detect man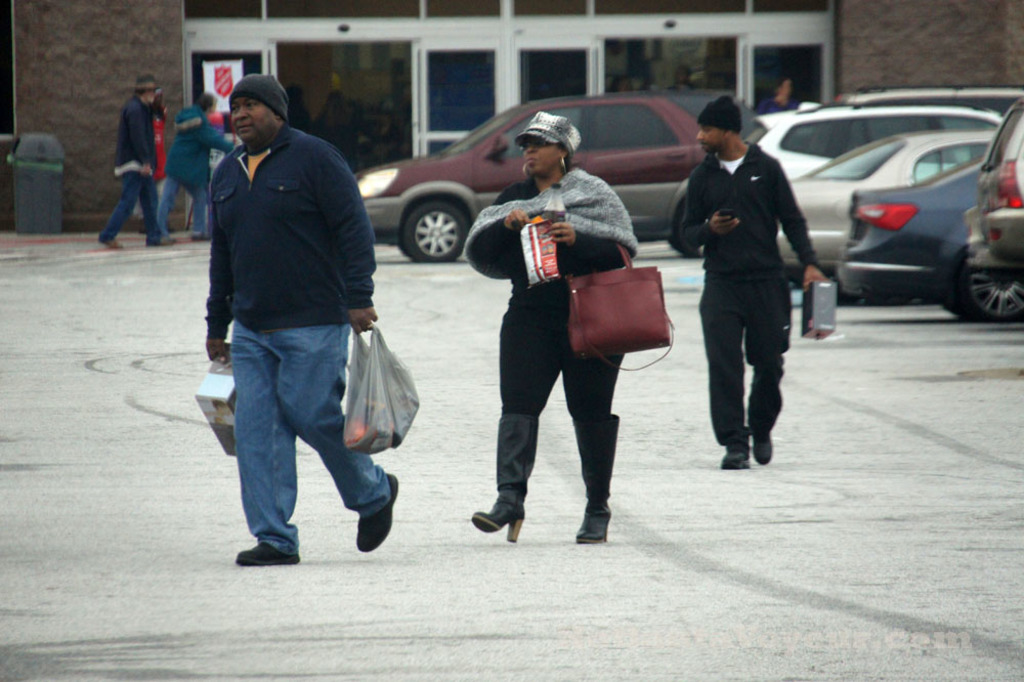
Rect(185, 71, 400, 560)
